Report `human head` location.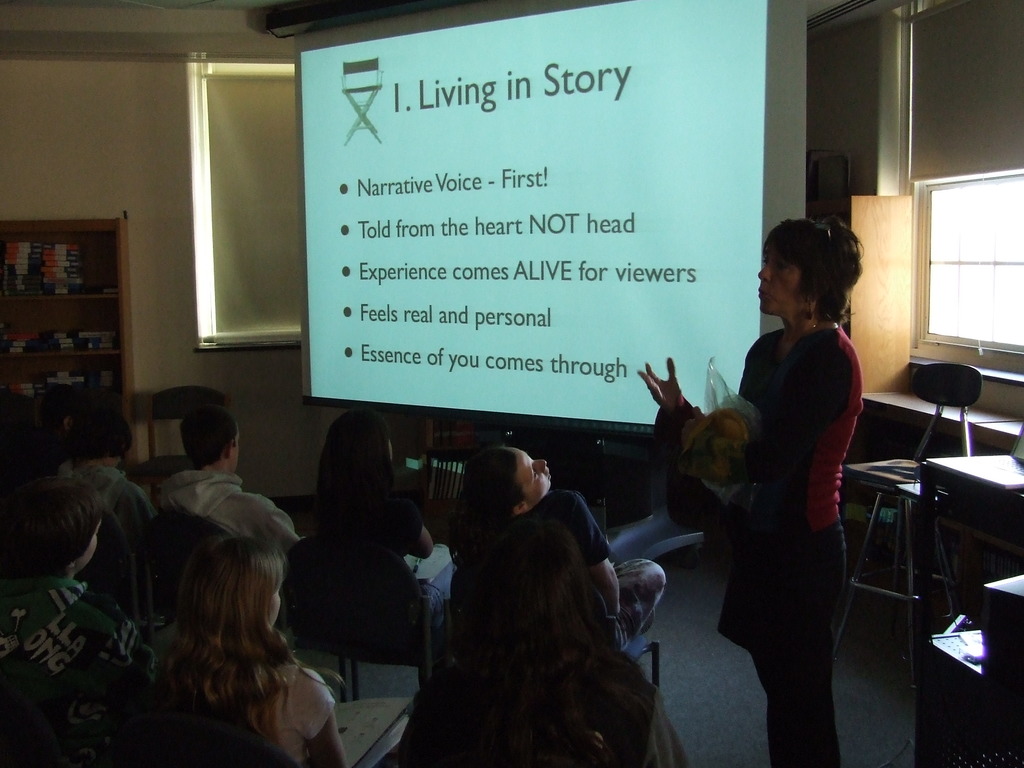
Report: bbox(463, 442, 555, 524).
